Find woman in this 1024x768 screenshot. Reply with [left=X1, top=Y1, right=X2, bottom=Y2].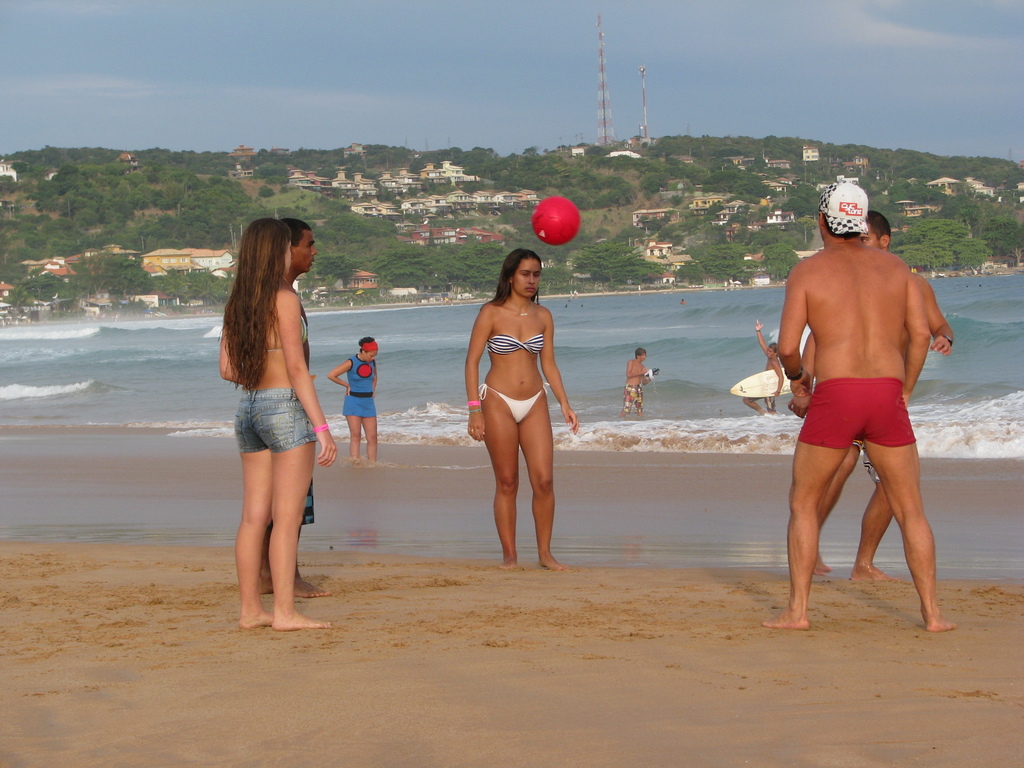
[left=324, top=333, right=387, bottom=465].
